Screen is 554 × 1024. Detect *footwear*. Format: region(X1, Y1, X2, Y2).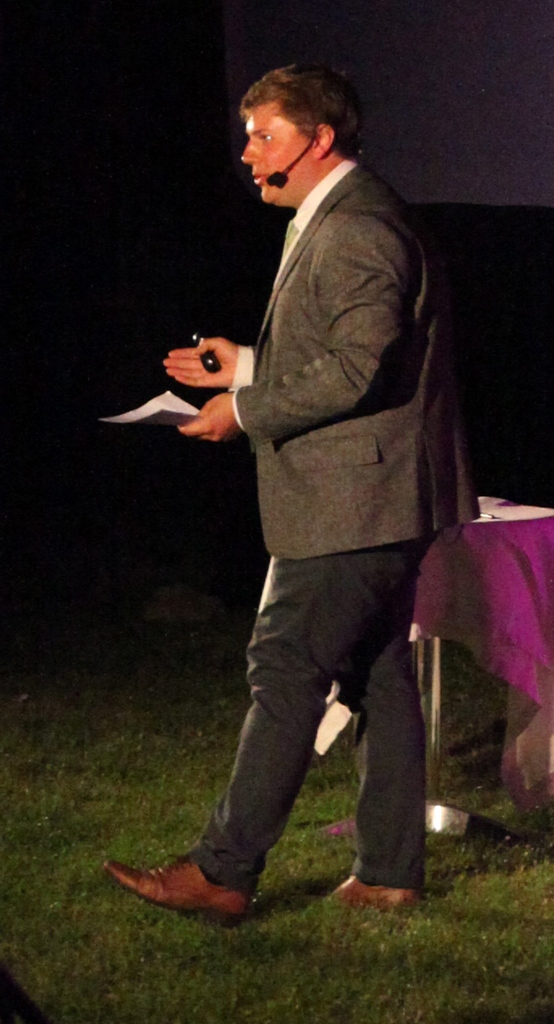
region(104, 853, 243, 931).
